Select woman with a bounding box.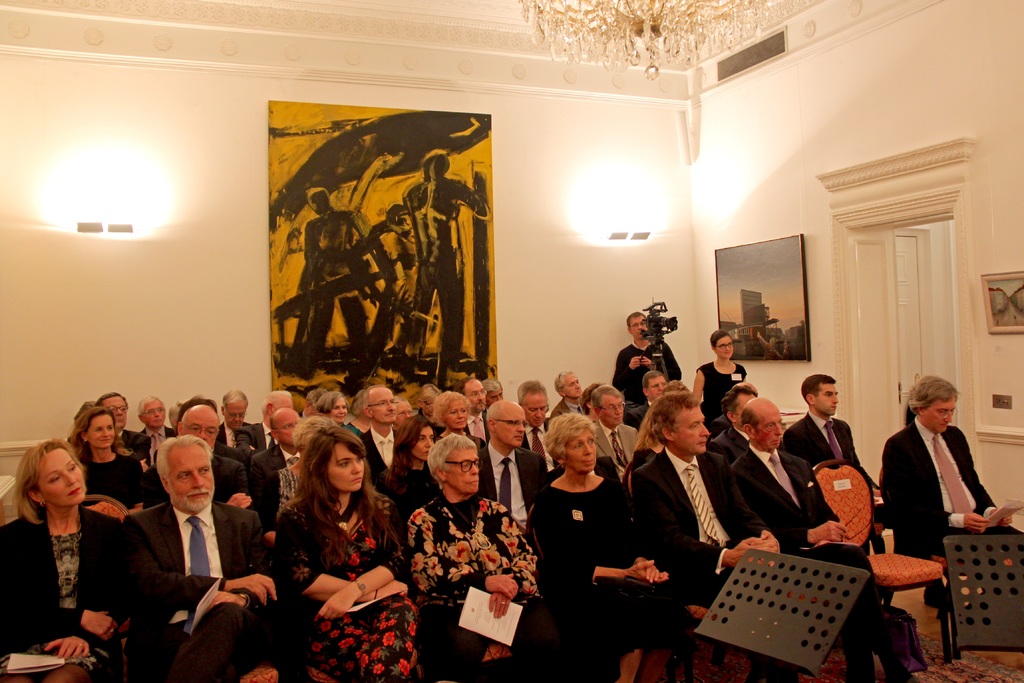
Rect(0, 440, 125, 682).
